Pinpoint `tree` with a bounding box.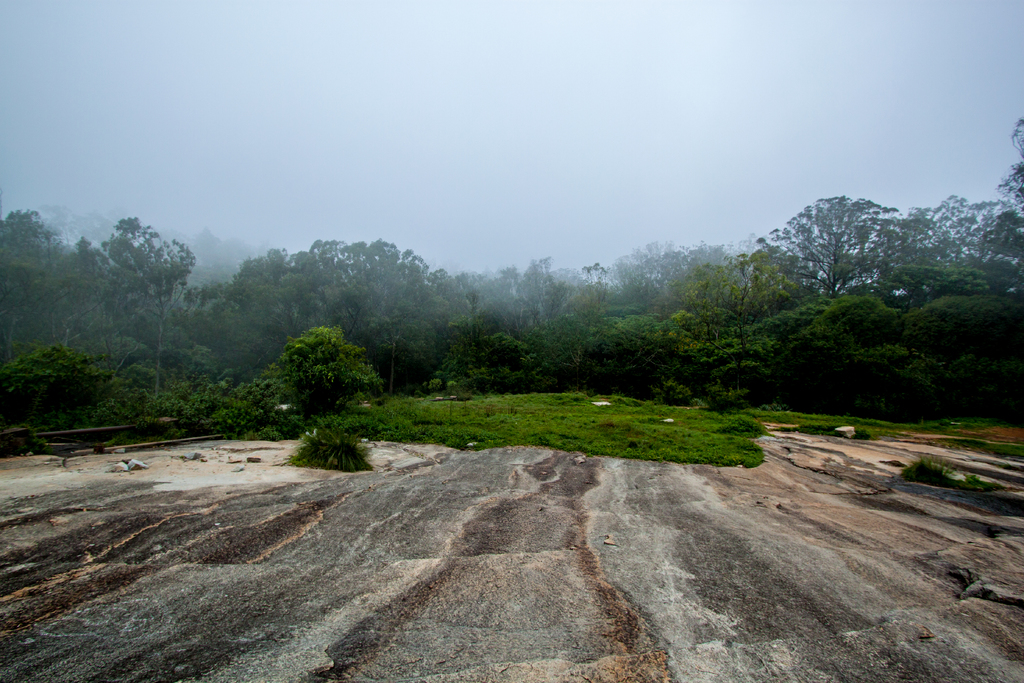
detection(607, 249, 671, 301).
